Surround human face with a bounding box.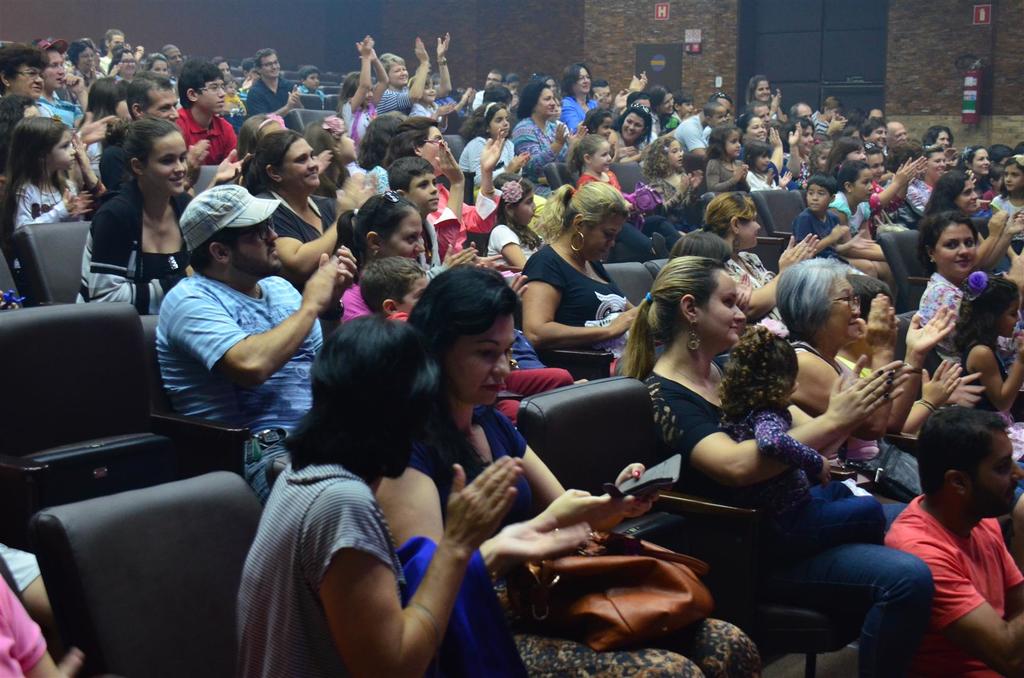
[x1=717, y1=97, x2=732, y2=118].
